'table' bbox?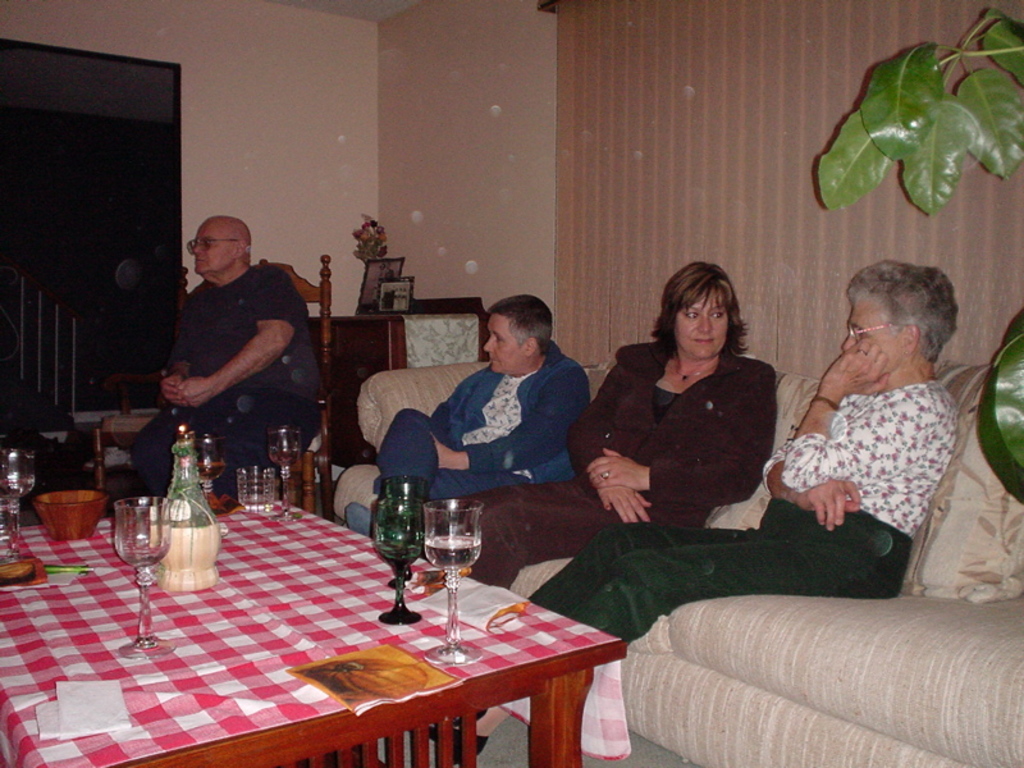
(x1=0, y1=483, x2=620, y2=767)
